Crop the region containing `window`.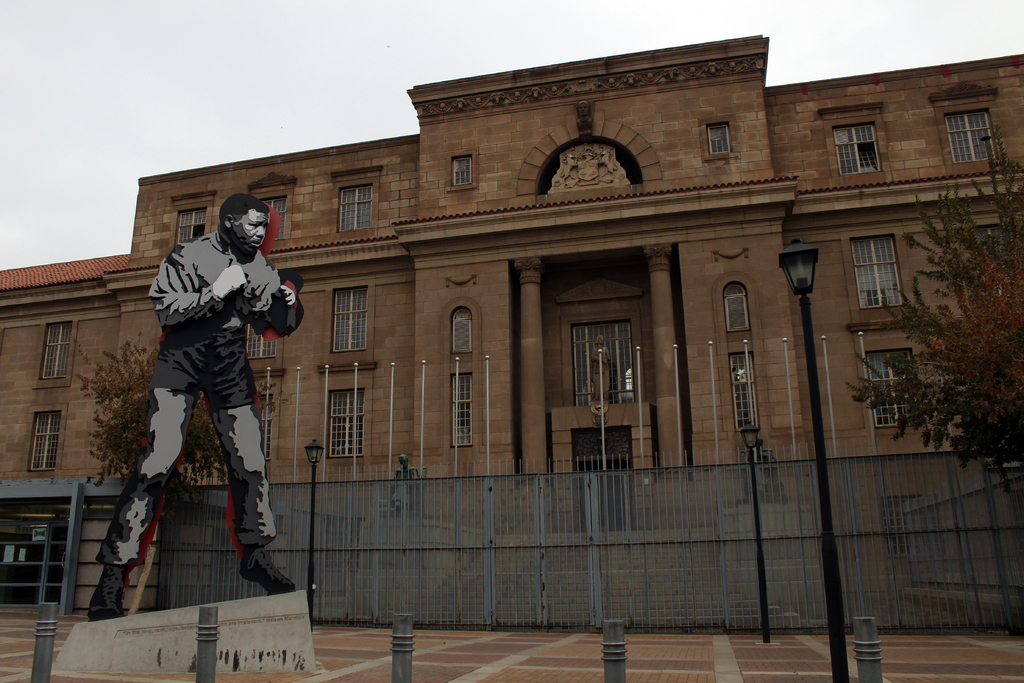
Crop region: <region>333, 288, 368, 353</region>.
